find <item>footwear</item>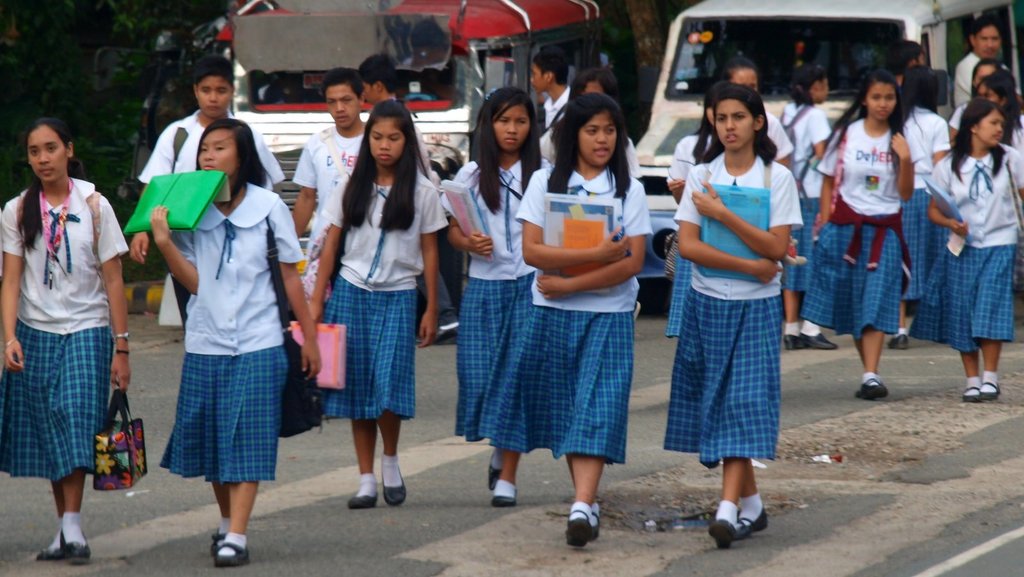
left=211, top=526, right=225, bottom=558
